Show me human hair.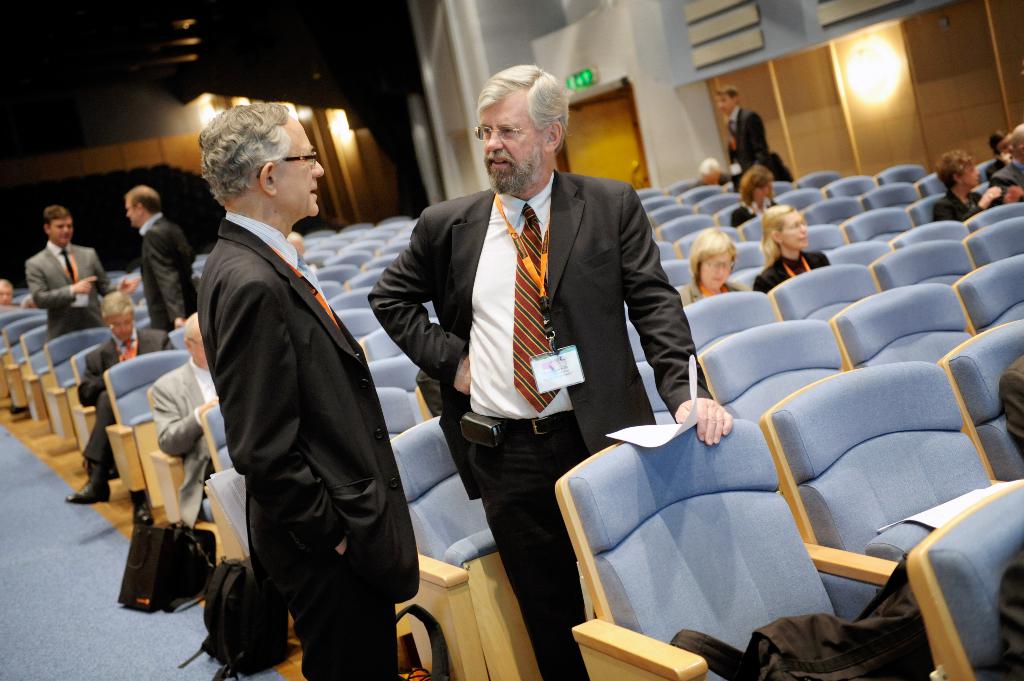
human hair is here: detection(184, 106, 314, 233).
